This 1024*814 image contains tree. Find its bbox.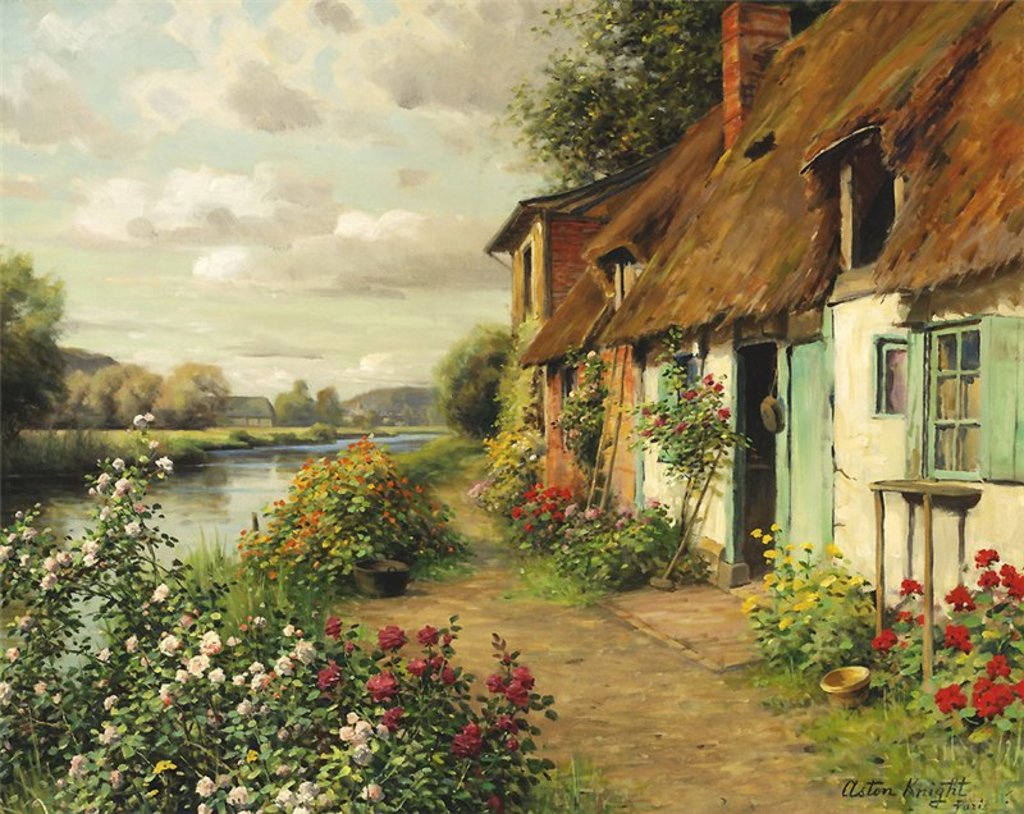
locate(0, 241, 61, 443).
